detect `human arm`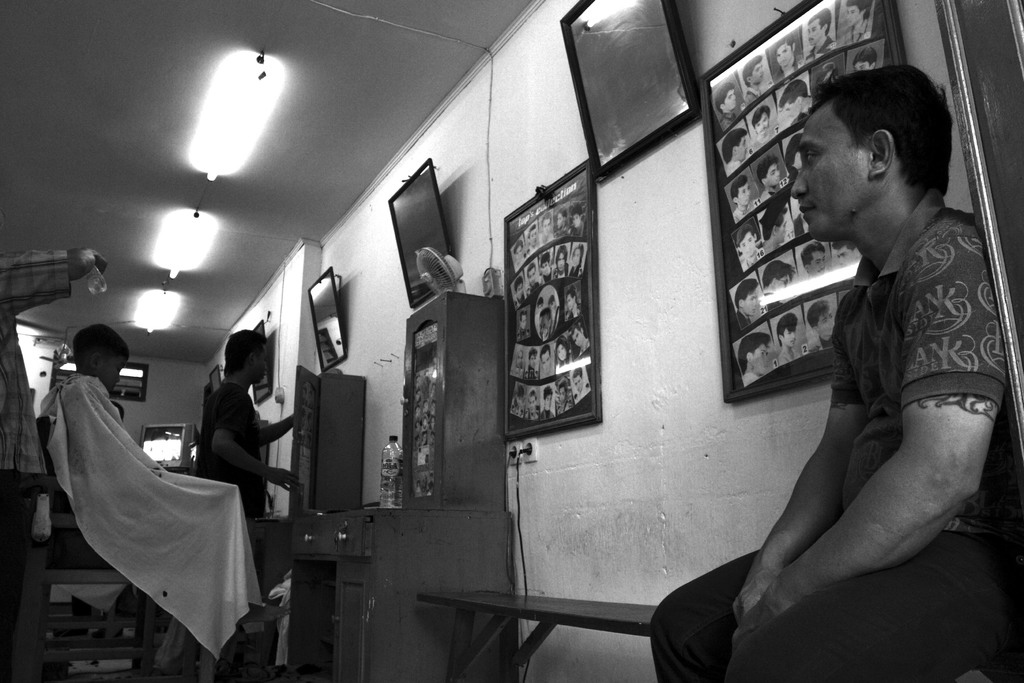
<box>740,302,873,616</box>
